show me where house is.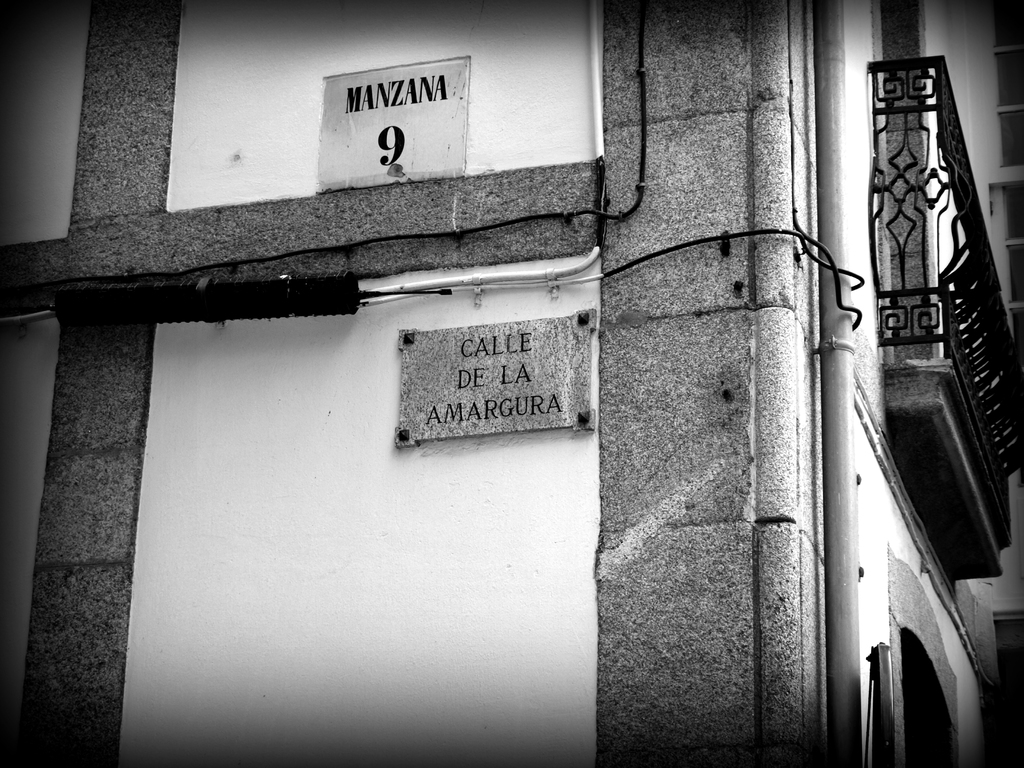
house is at box=[0, 0, 1023, 764].
